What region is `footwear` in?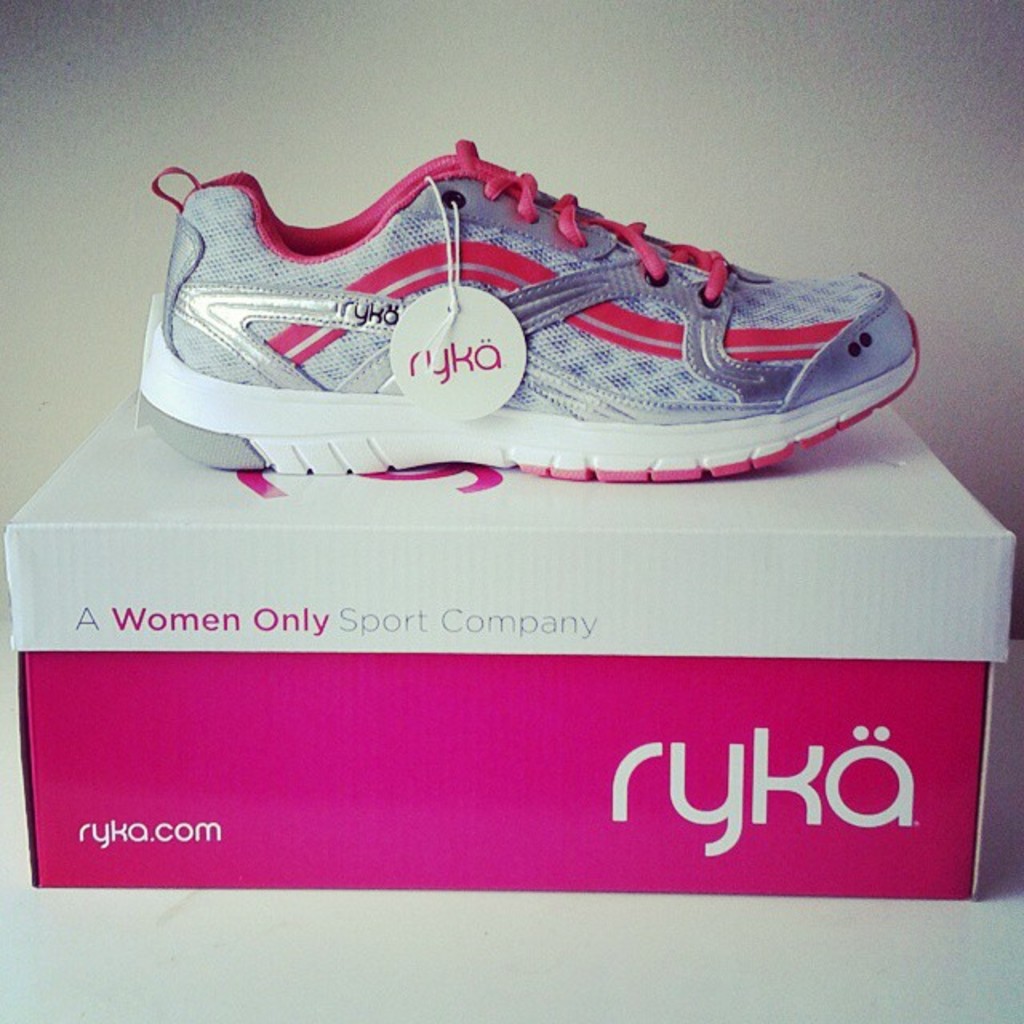
locate(154, 136, 925, 494).
